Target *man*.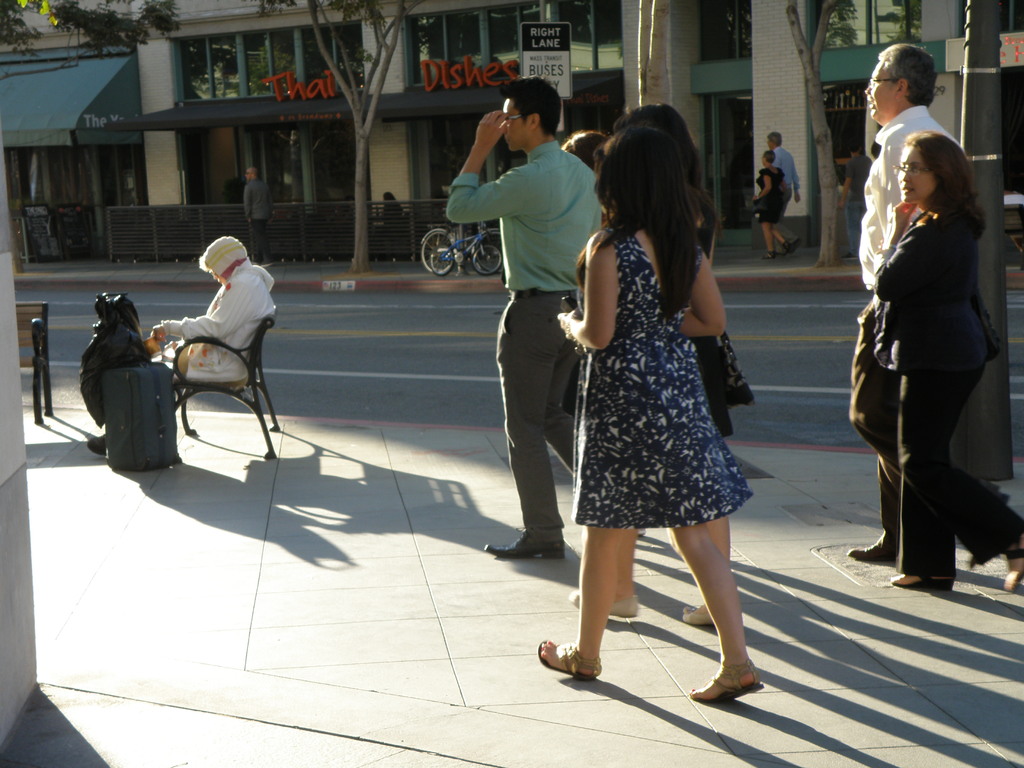
Target region: 772, 136, 801, 240.
